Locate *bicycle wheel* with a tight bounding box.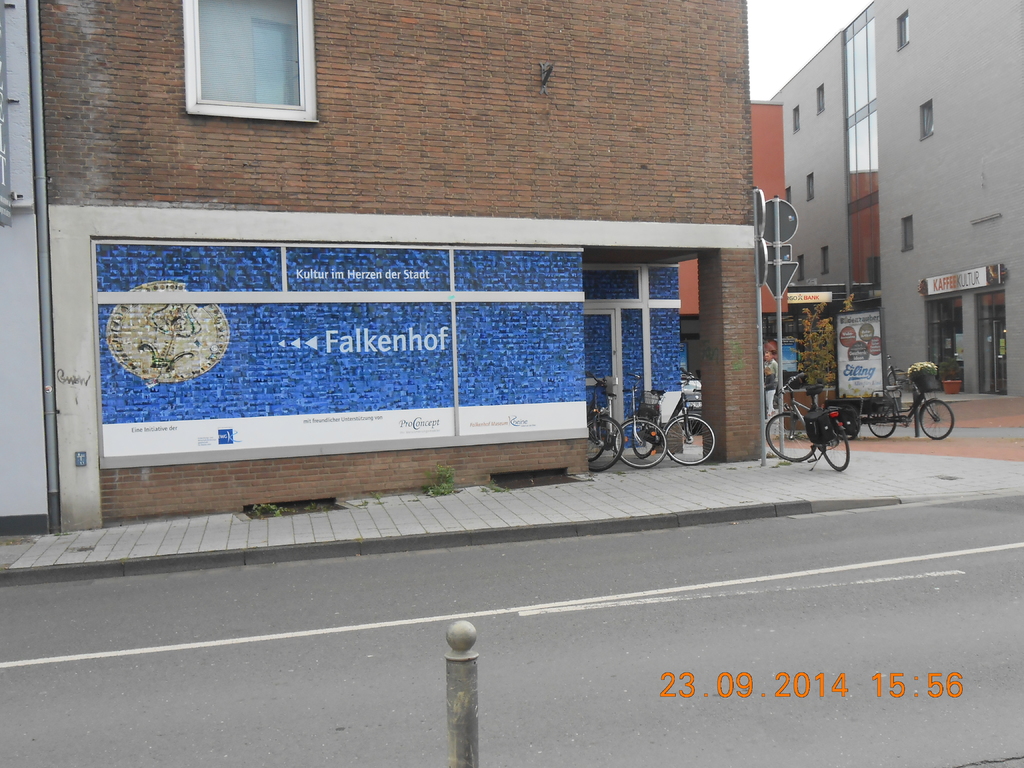
<region>821, 428, 854, 474</region>.
